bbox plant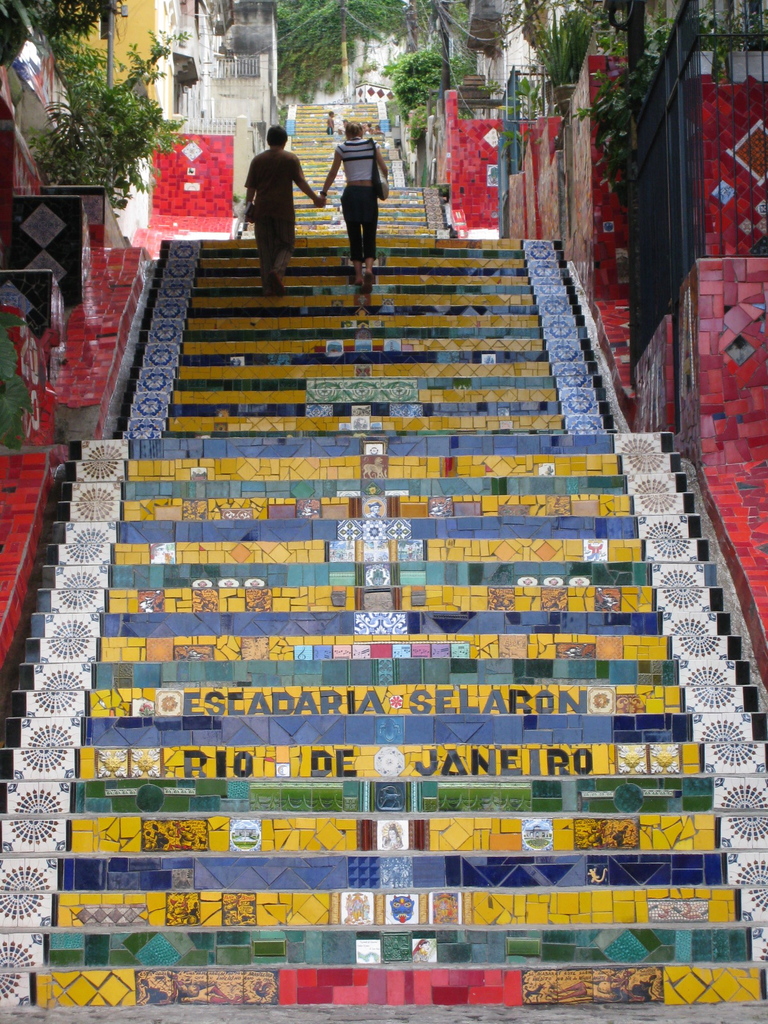
region(22, 0, 141, 66)
